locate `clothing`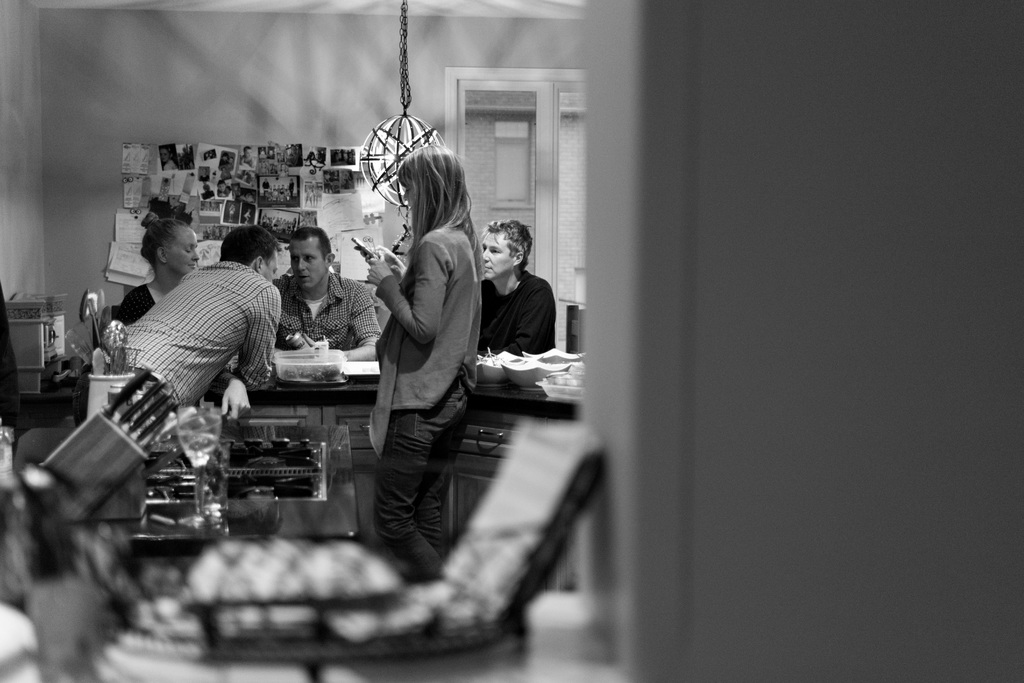
[left=476, top=265, right=561, bottom=368]
